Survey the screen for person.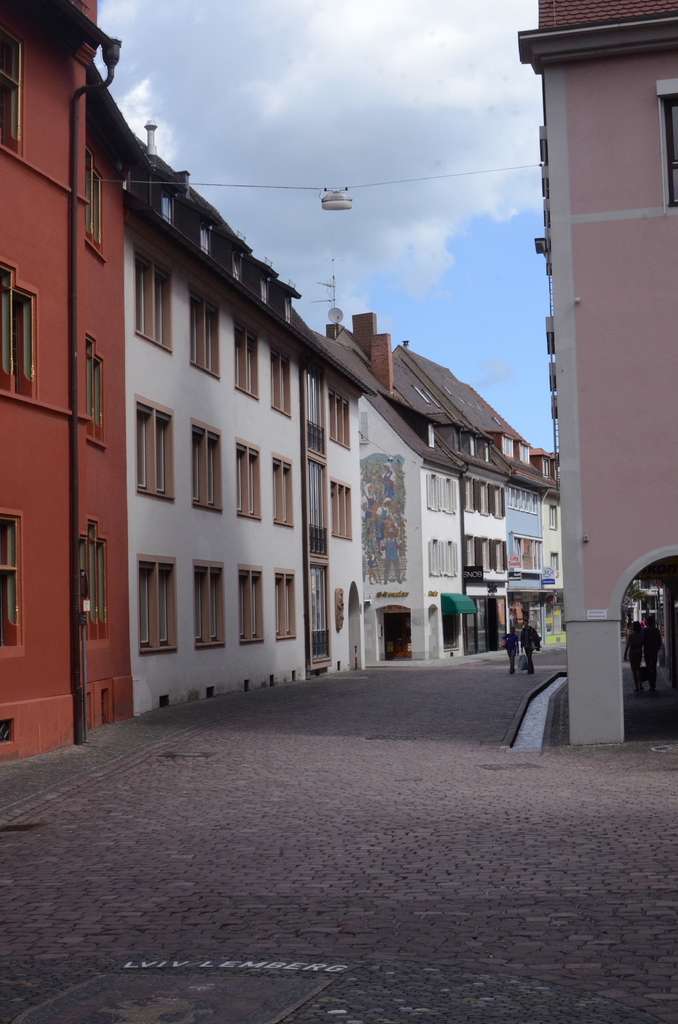
Survey found: 502:623:516:673.
